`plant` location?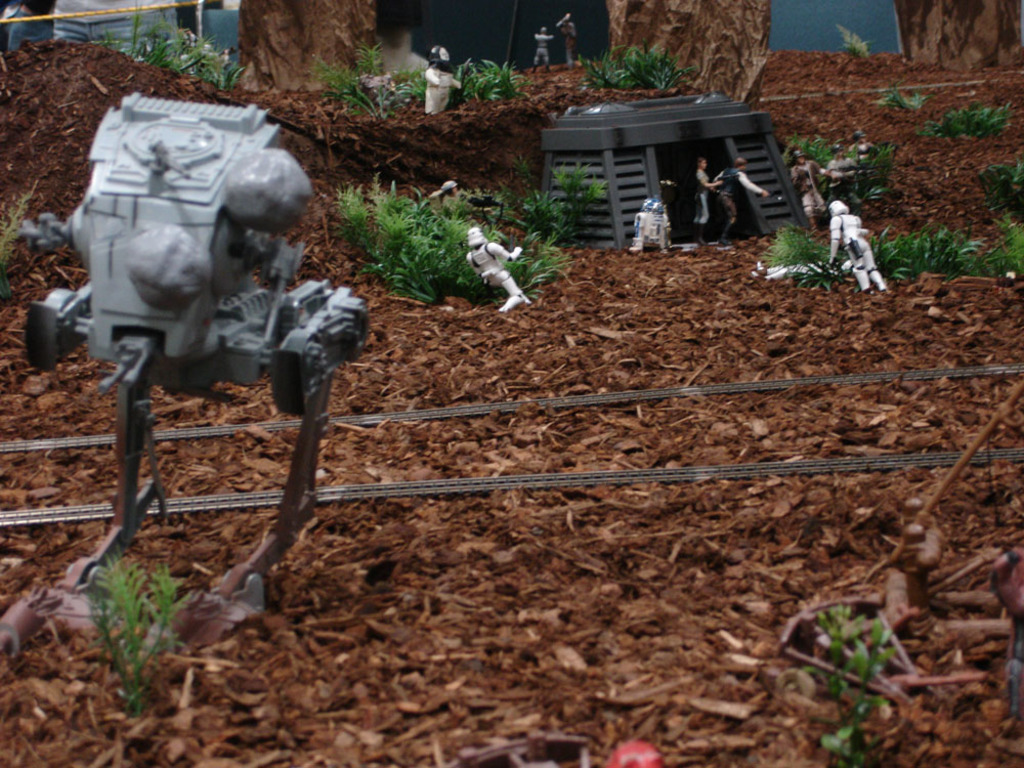
(307,44,426,121)
